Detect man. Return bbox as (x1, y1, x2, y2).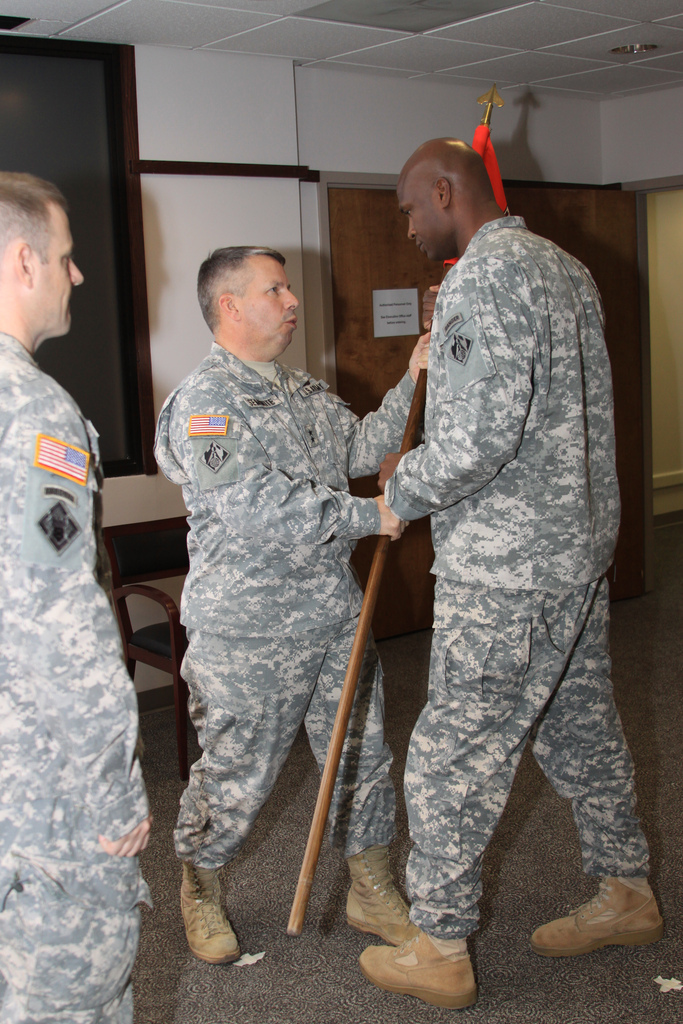
(0, 172, 155, 1023).
